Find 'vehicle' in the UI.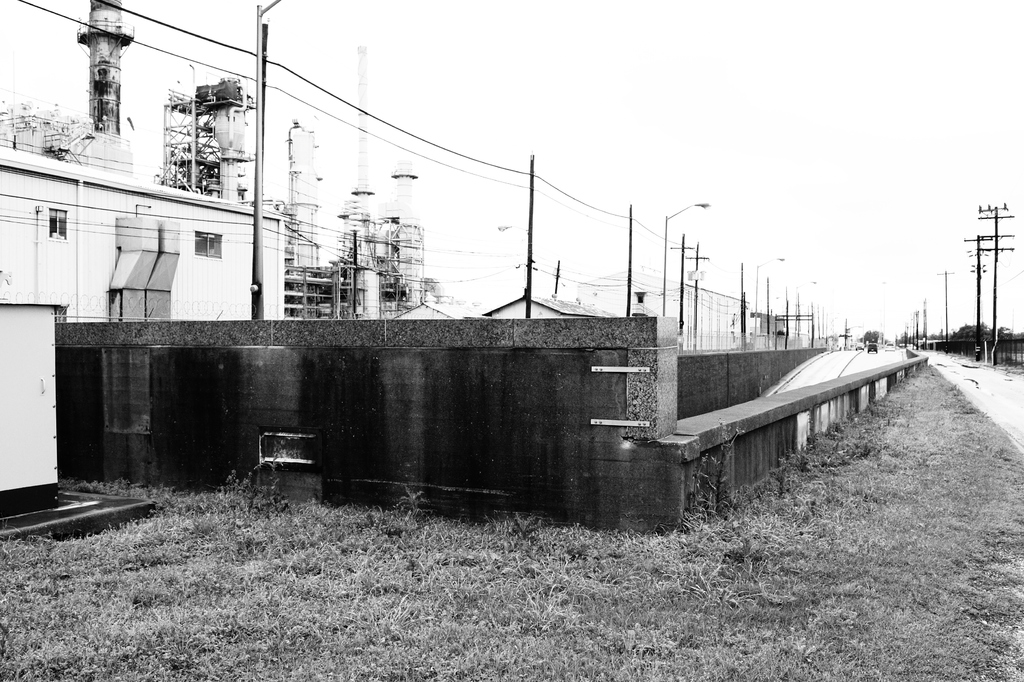
UI element at left=882, top=341, right=899, bottom=351.
